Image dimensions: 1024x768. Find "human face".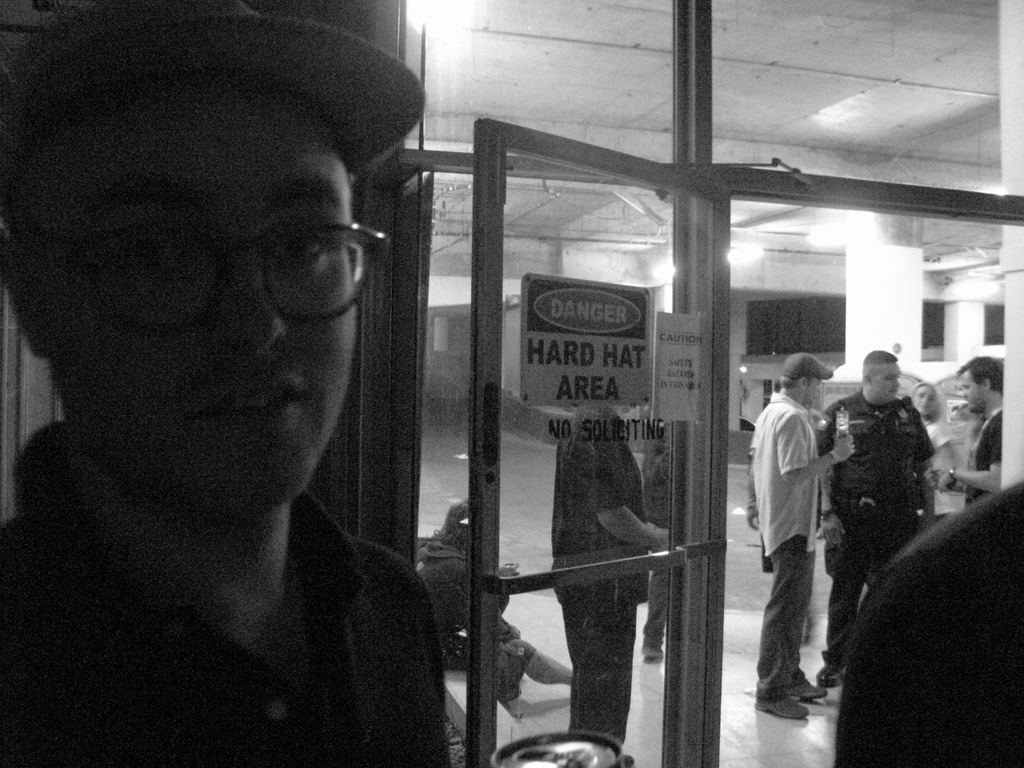
pyautogui.locateOnScreen(23, 88, 353, 507).
